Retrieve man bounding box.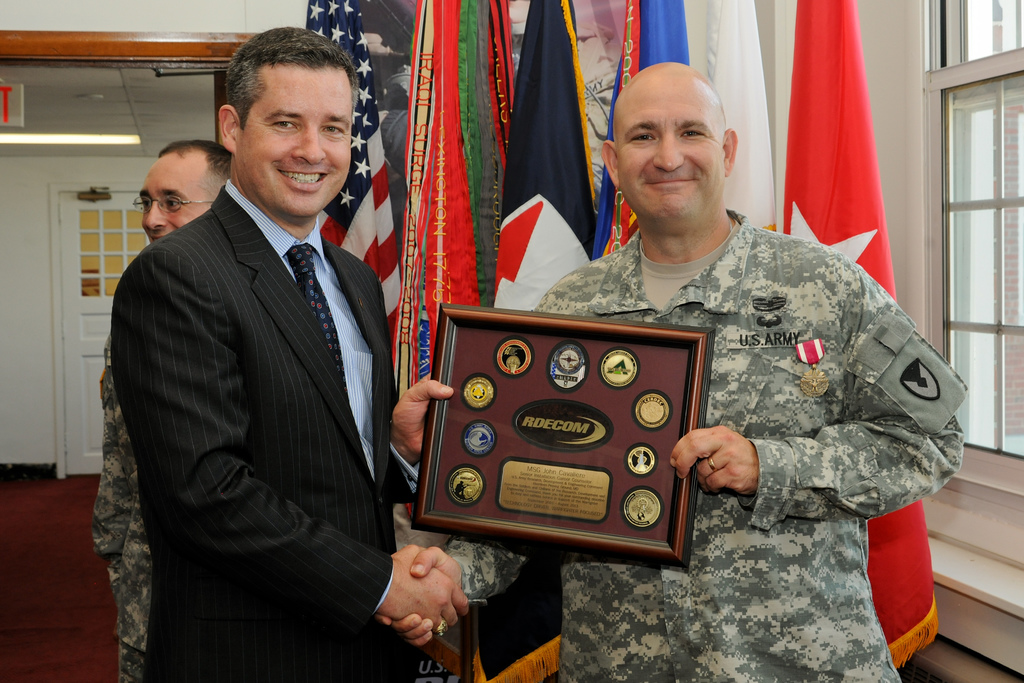
Bounding box: rect(371, 51, 963, 682).
